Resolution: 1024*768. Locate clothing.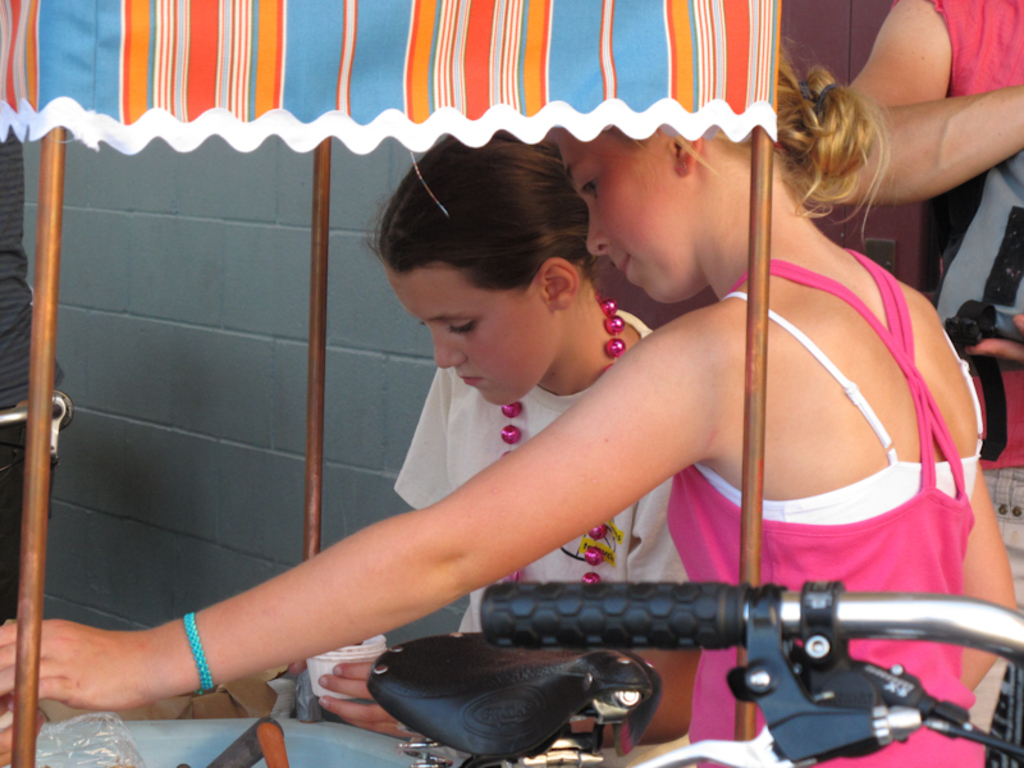
pyautogui.locateOnScreen(669, 248, 984, 767).
